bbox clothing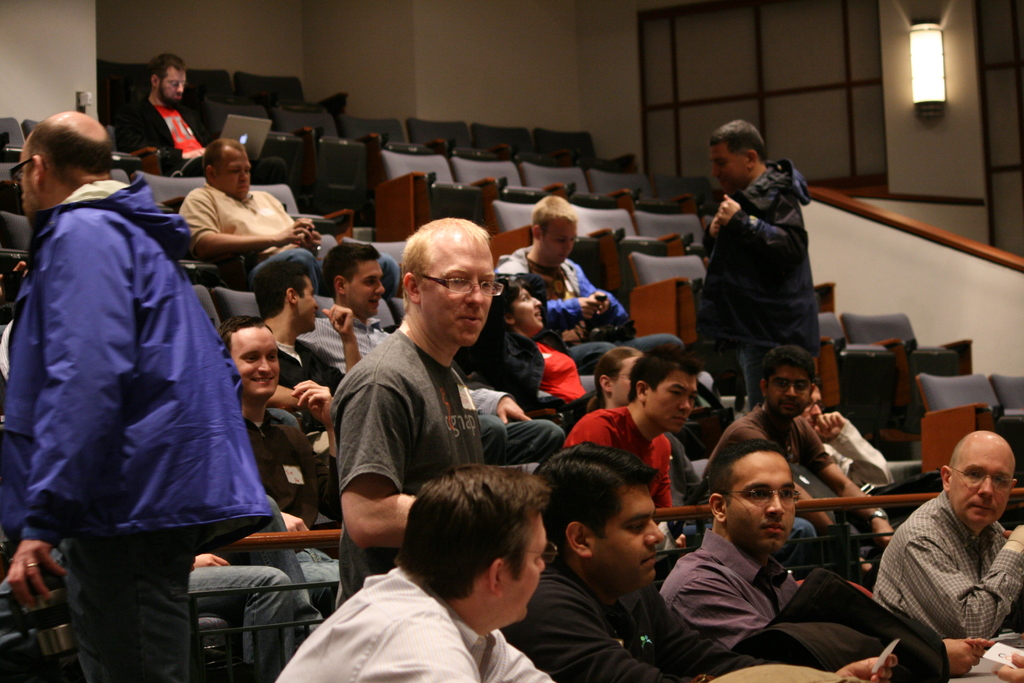
504,549,775,682
